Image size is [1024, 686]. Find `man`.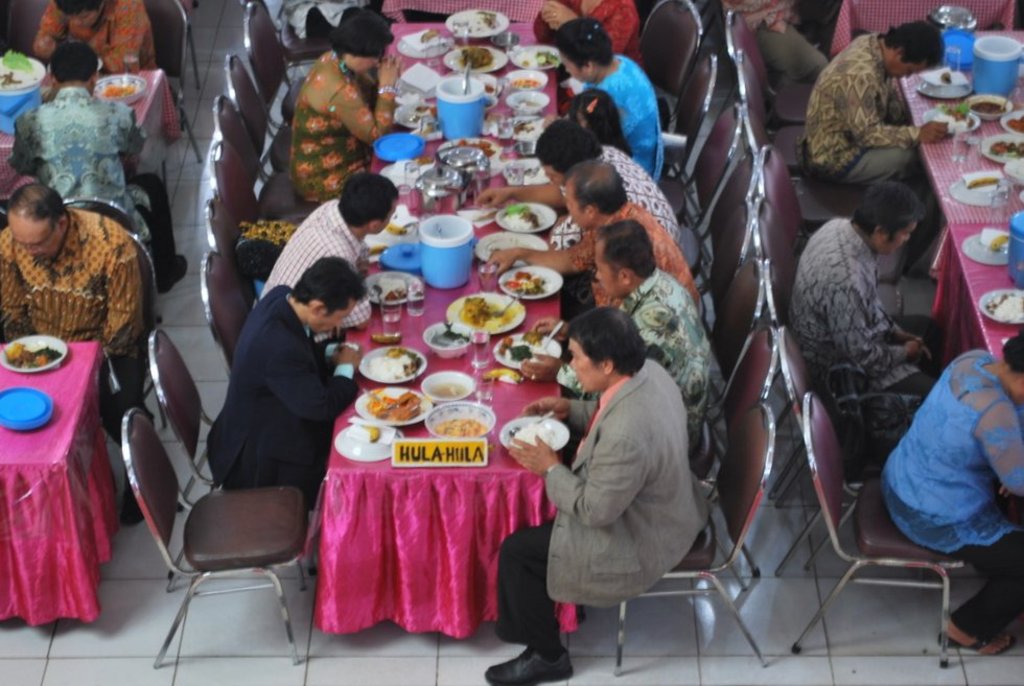
box=[773, 169, 950, 440].
